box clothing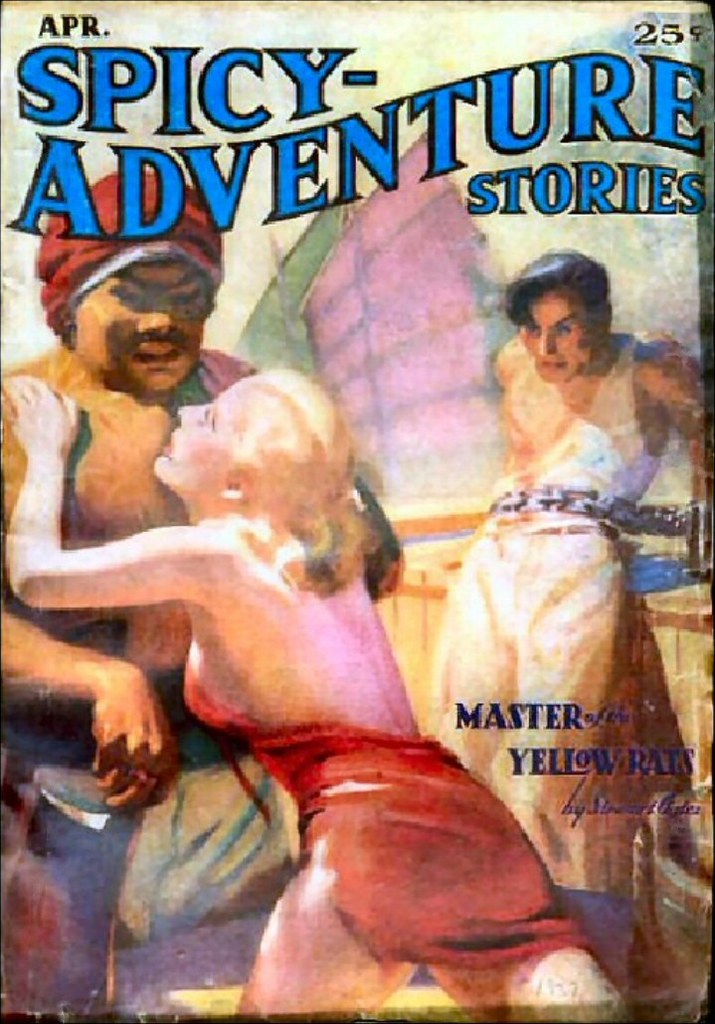
<box>139,627,629,1005</box>
